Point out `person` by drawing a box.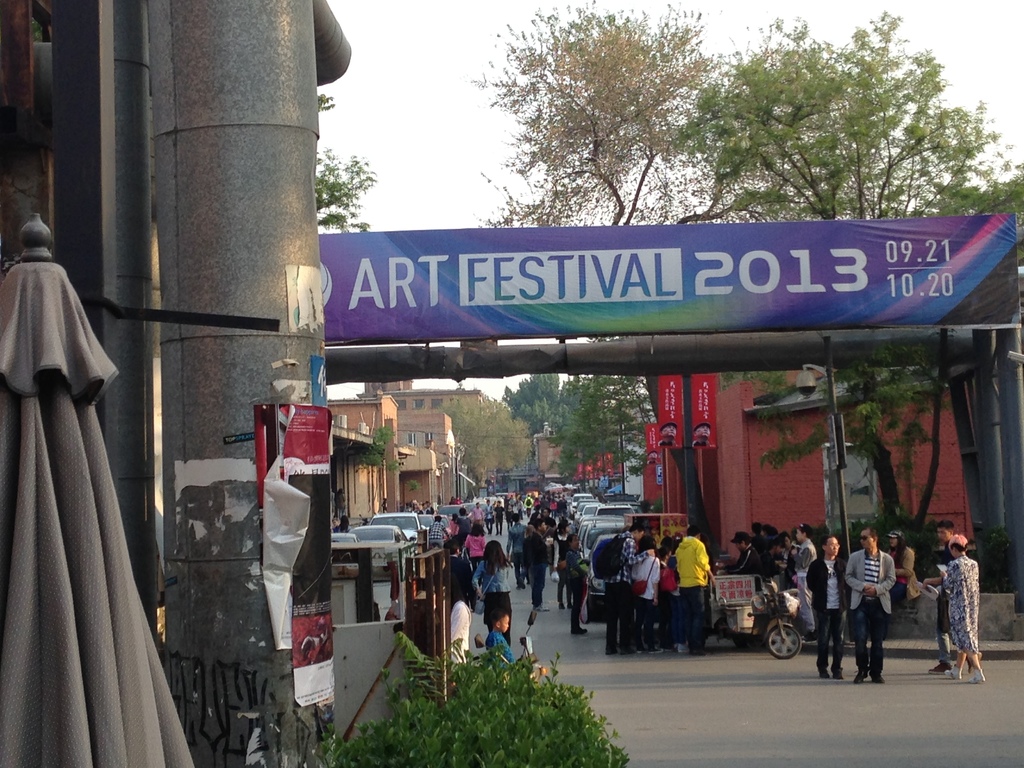
x1=675, y1=525, x2=724, y2=655.
